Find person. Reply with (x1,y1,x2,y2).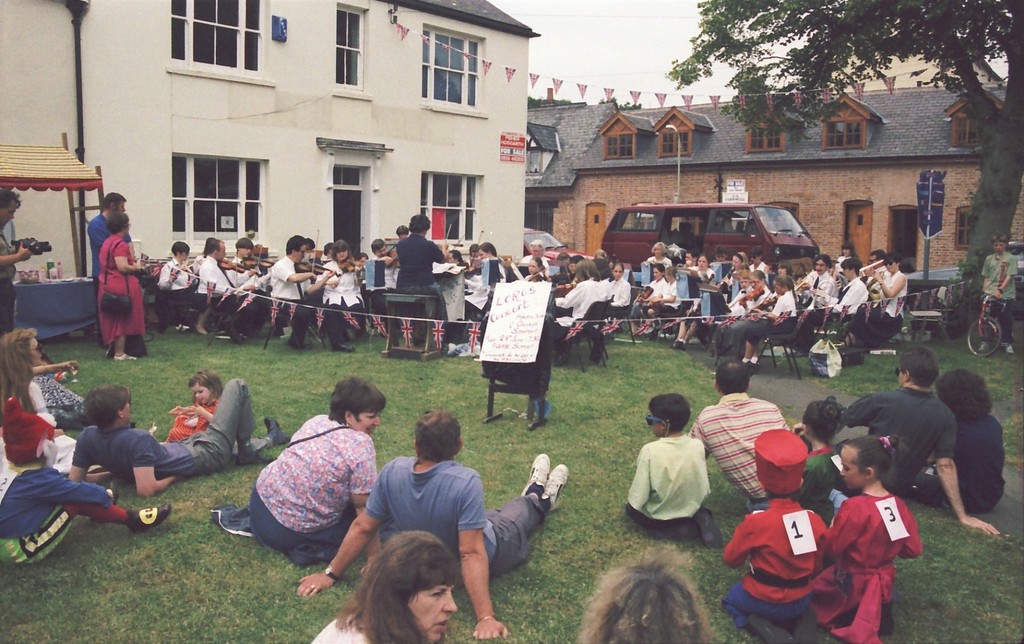
(392,220,411,243).
